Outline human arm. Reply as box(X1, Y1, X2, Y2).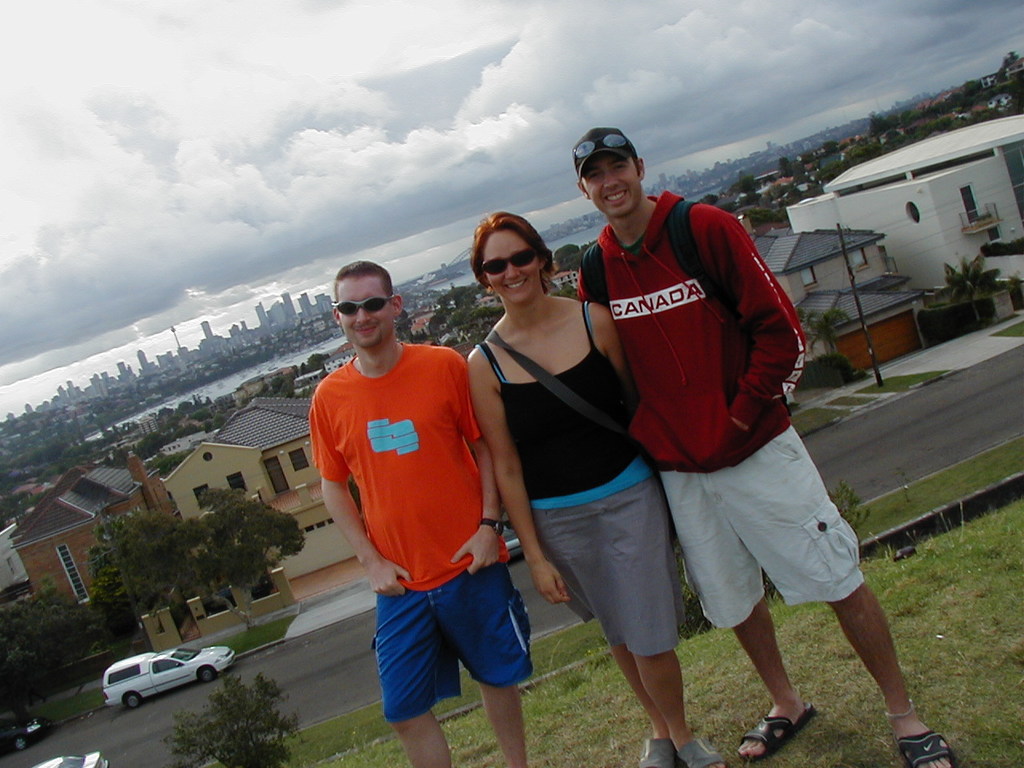
box(449, 355, 502, 572).
